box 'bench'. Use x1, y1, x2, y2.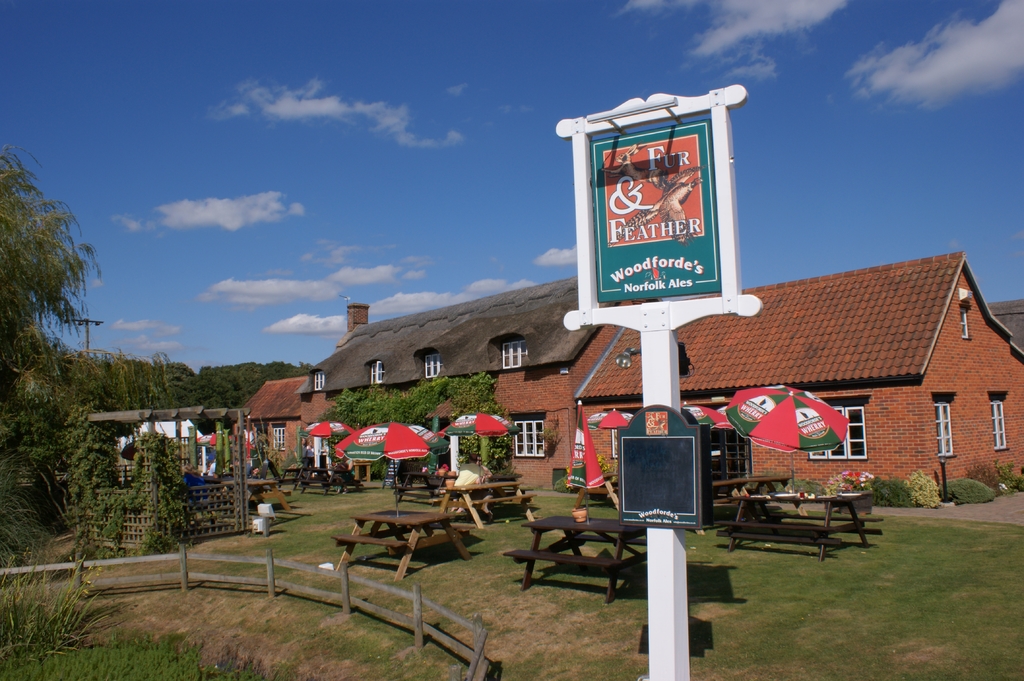
573, 469, 623, 504.
